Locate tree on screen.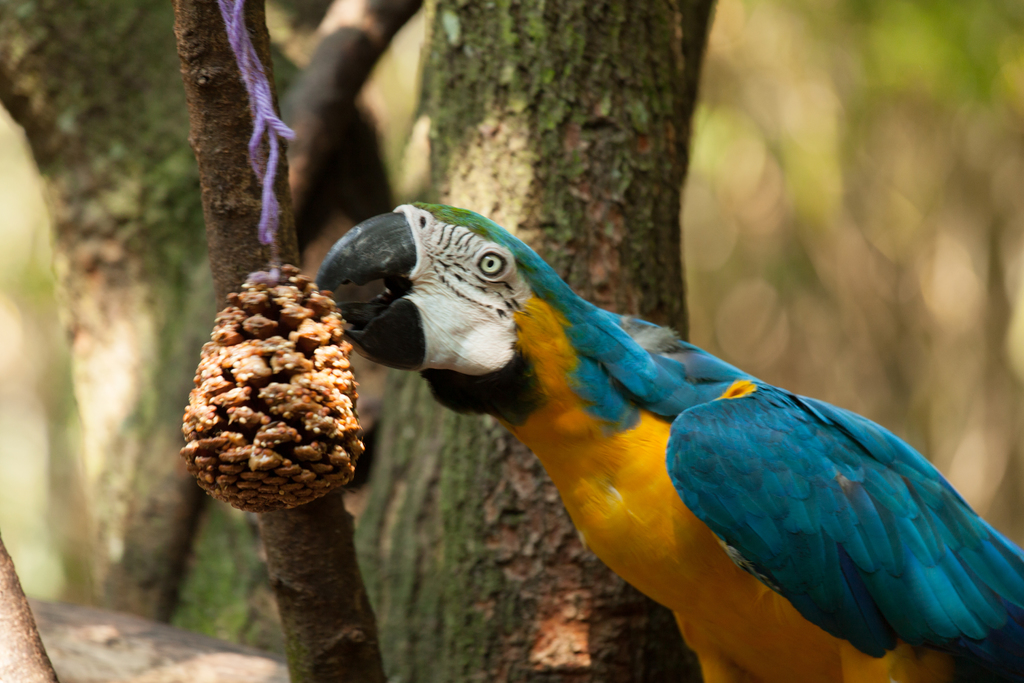
On screen at bbox=(0, 0, 717, 682).
